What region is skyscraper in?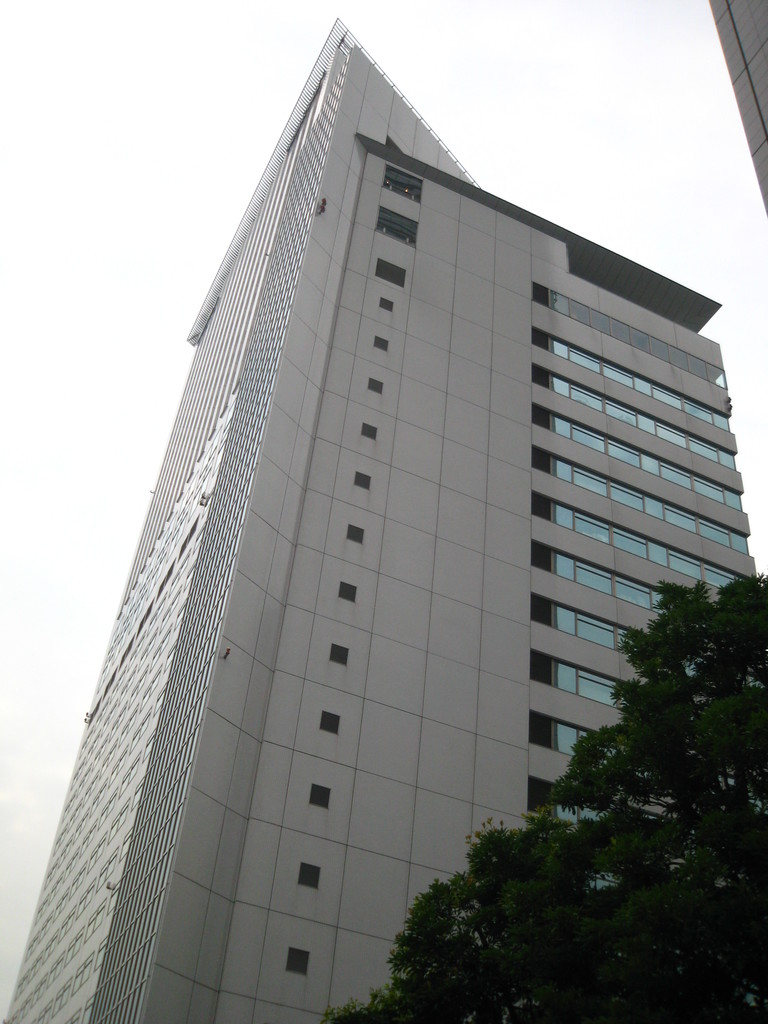
(0,31,752,1001).
